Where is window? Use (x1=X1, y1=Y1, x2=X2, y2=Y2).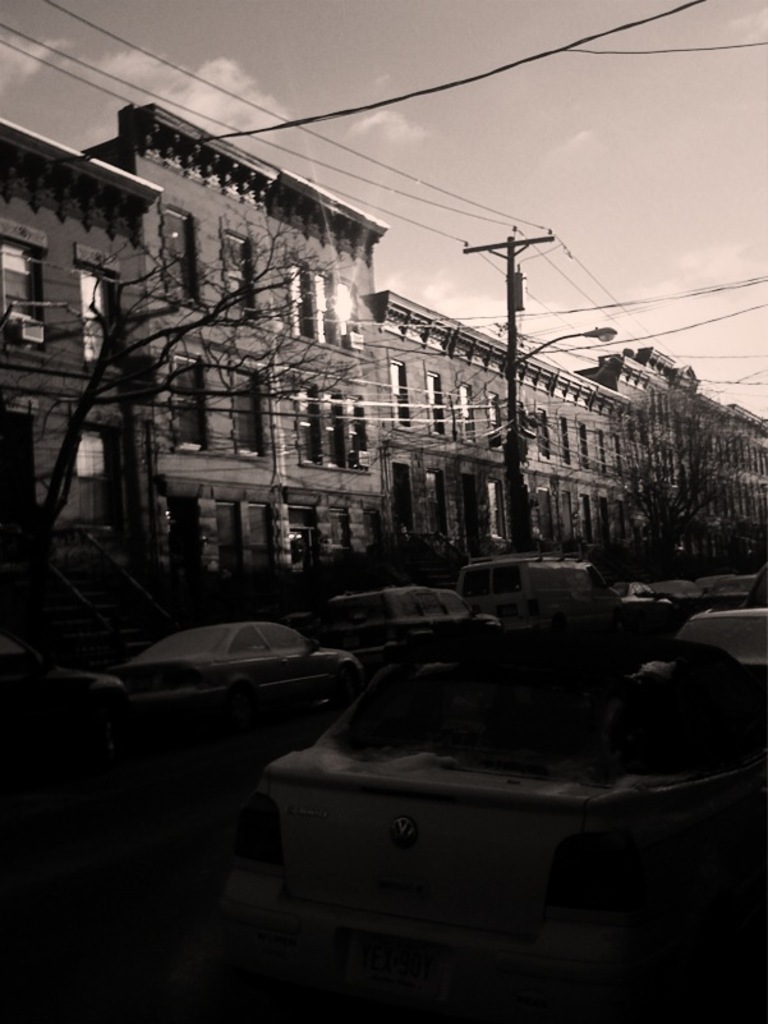
(x1=456, y1=386, x2=473, y2=445).
